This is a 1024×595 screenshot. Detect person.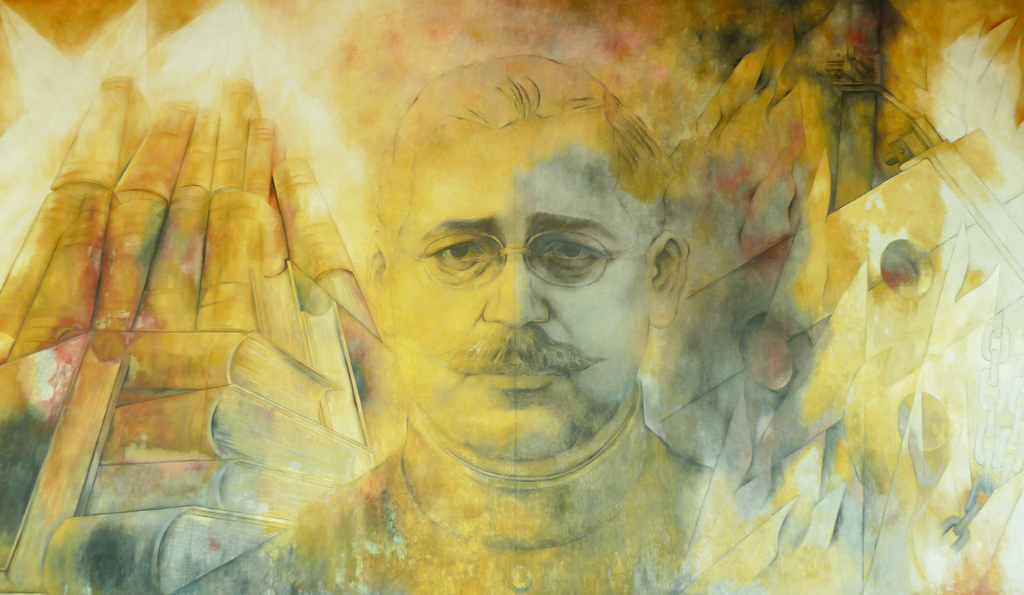
locate(167, 61, 710, 594).
